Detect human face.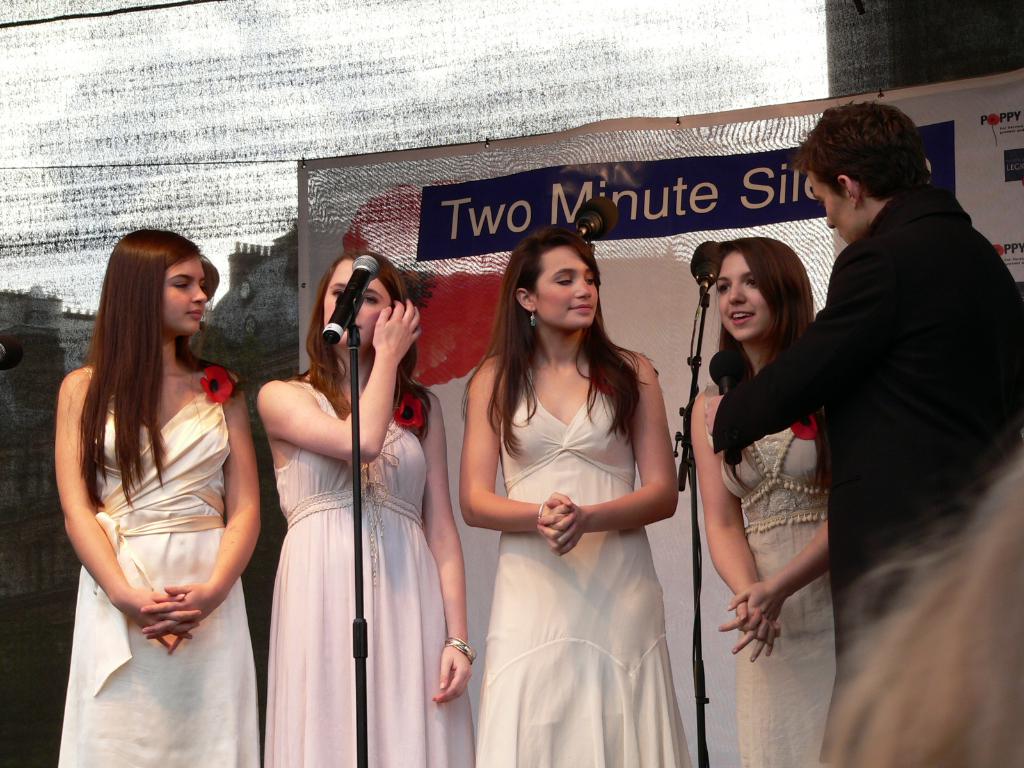
Detected at <region>164, 255, 207, 336</region>.
